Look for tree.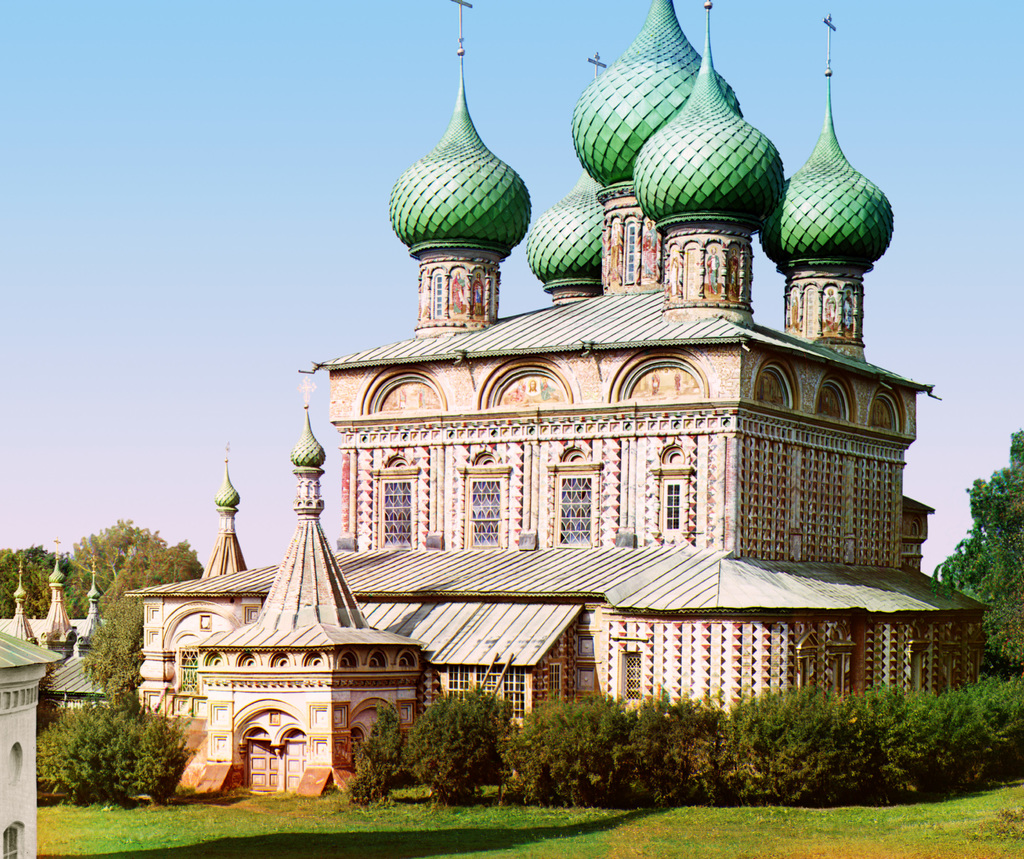
Found: l=67, t=510, r=209, b=610.
